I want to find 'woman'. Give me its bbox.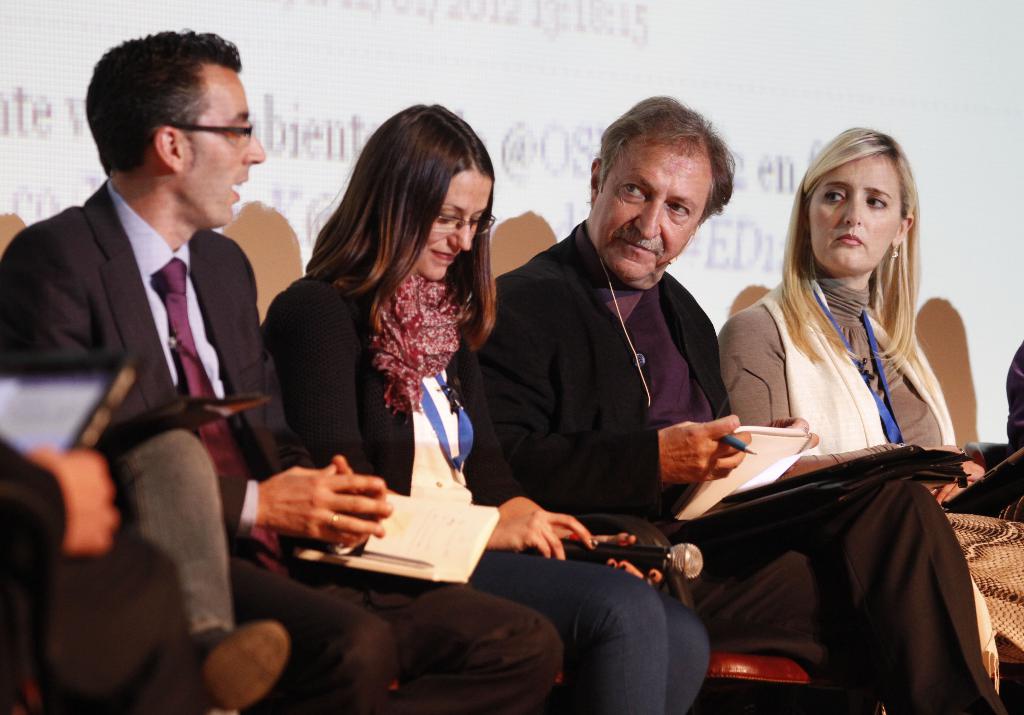
select_region(715, 124, 1023, 686).
